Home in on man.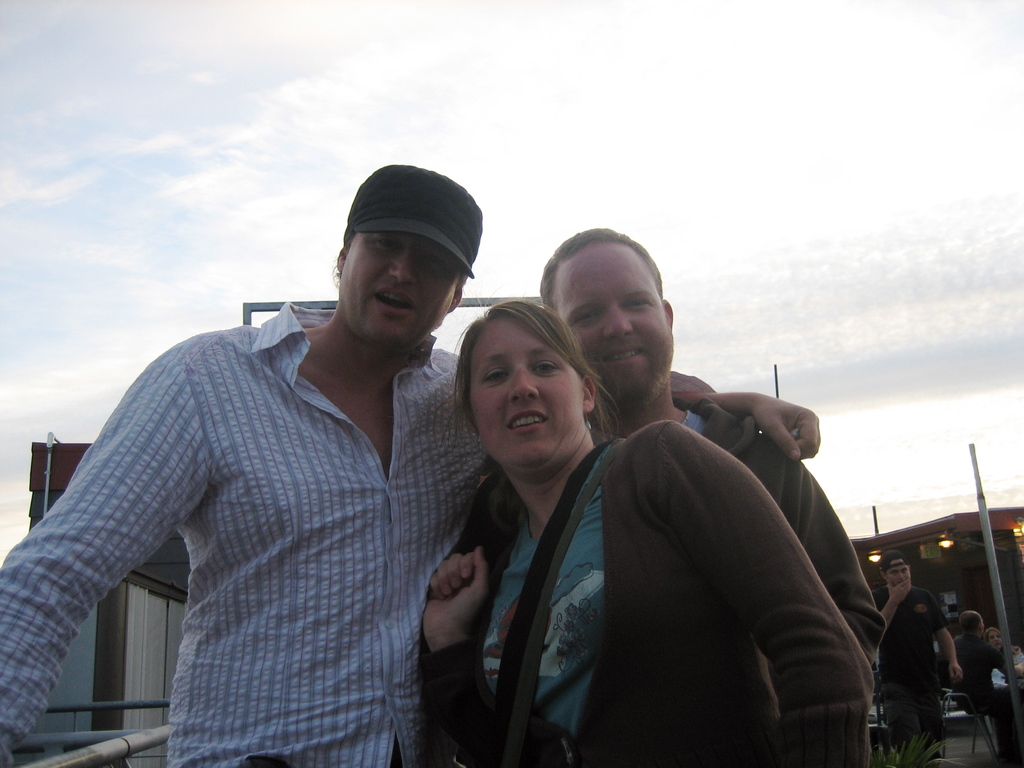
Homed in at locate(0, 162, 822, 767).
